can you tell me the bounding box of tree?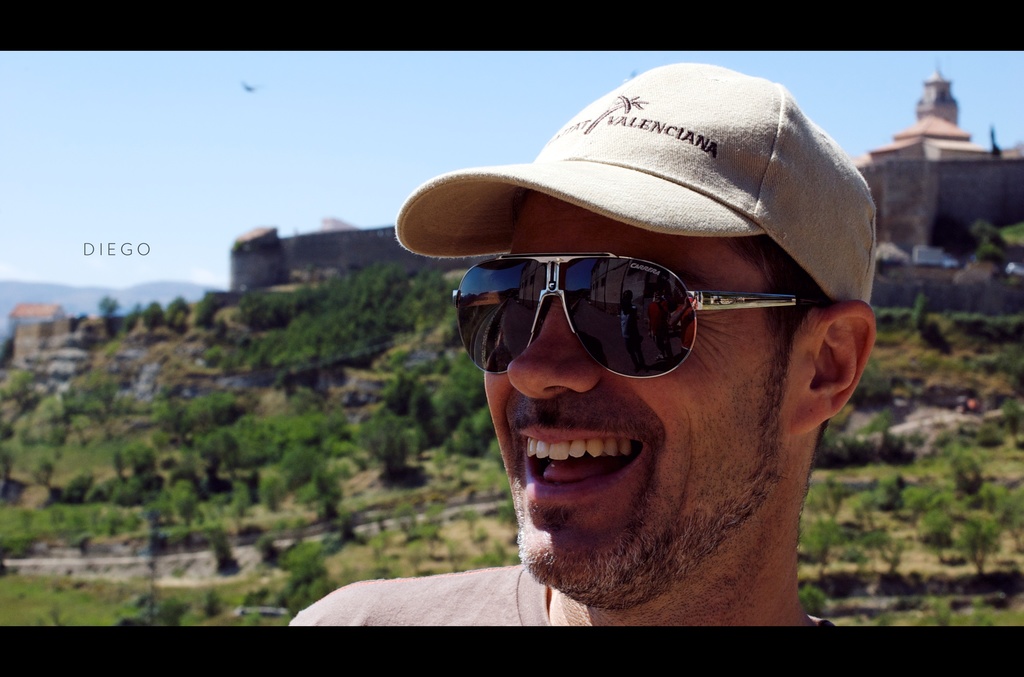
{"left": 389, "top": 271, "right": 467, "bottom": 330}.
